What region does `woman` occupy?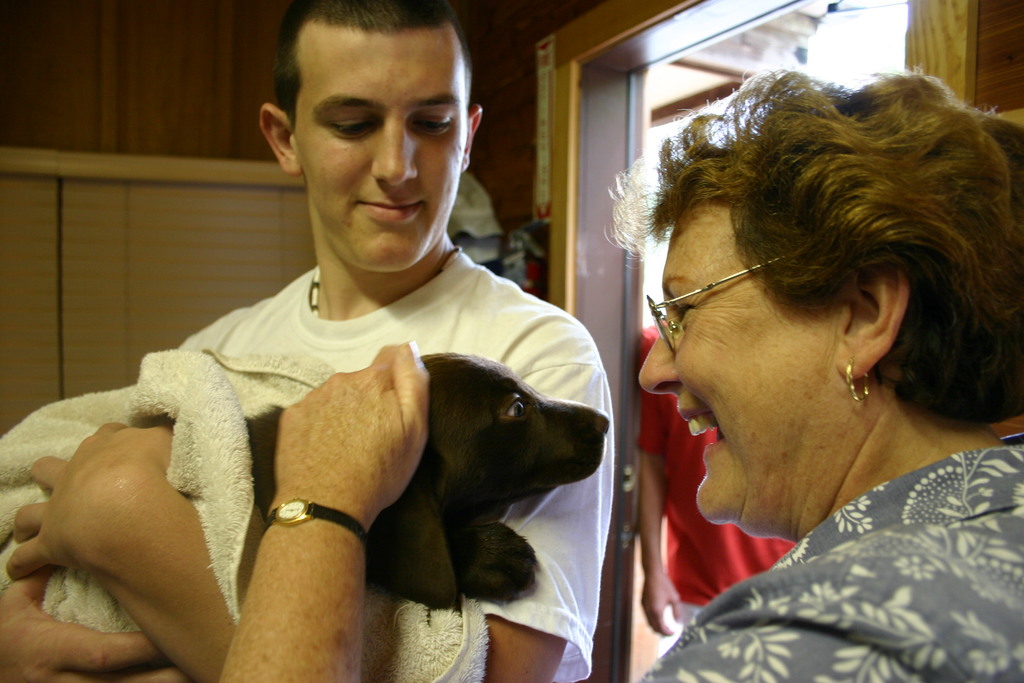
BBox(585, 42, 1012, 677).
